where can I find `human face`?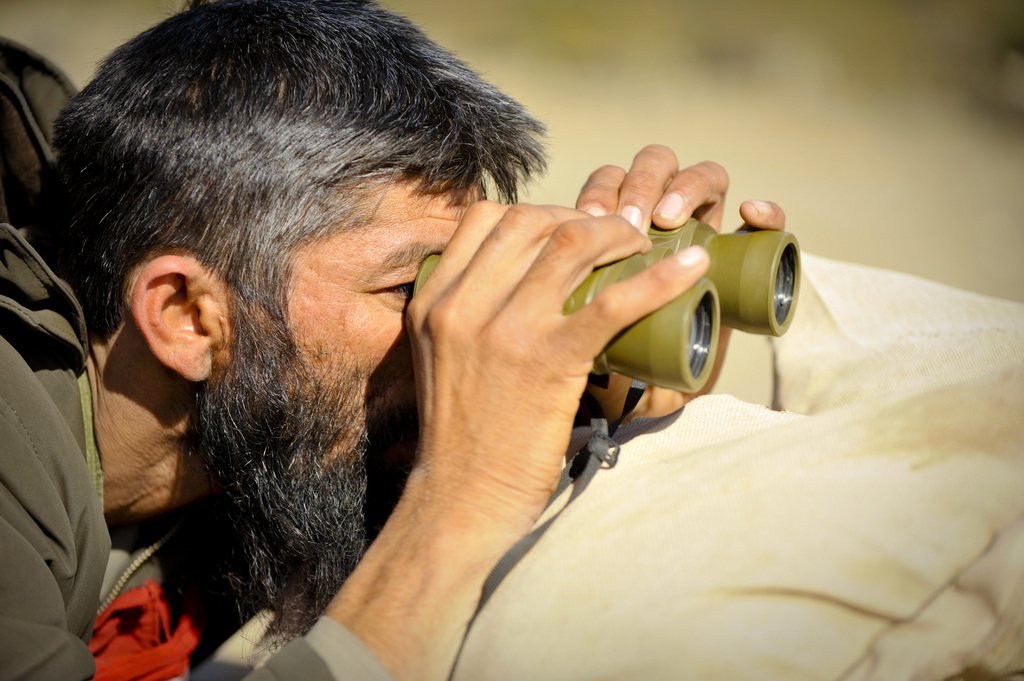
You can find it at locate(216, 174, 483, 558).
